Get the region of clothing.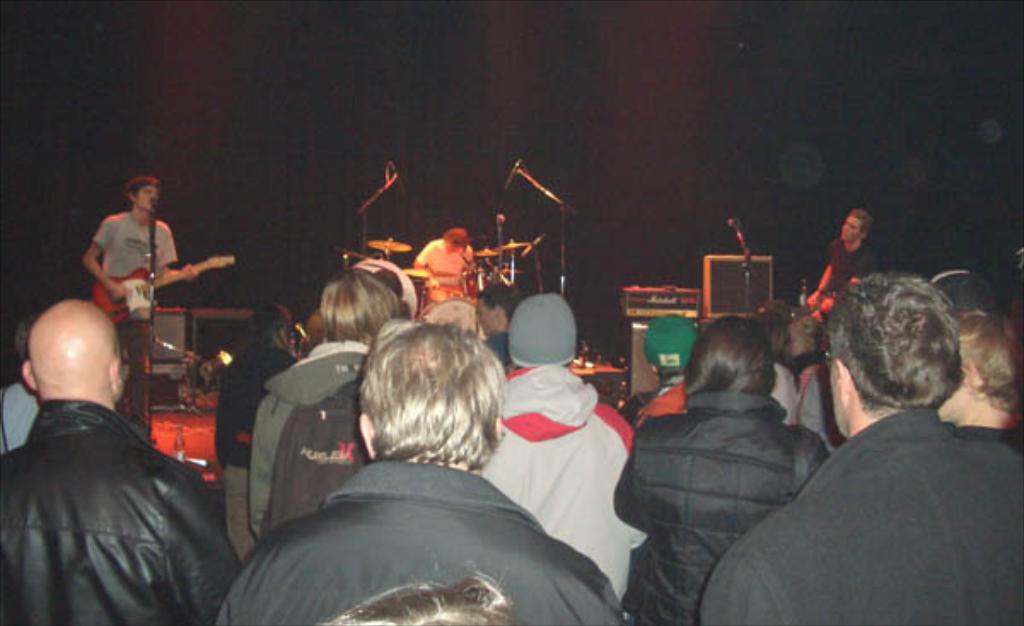
crop(826, 239, 881, 293).
